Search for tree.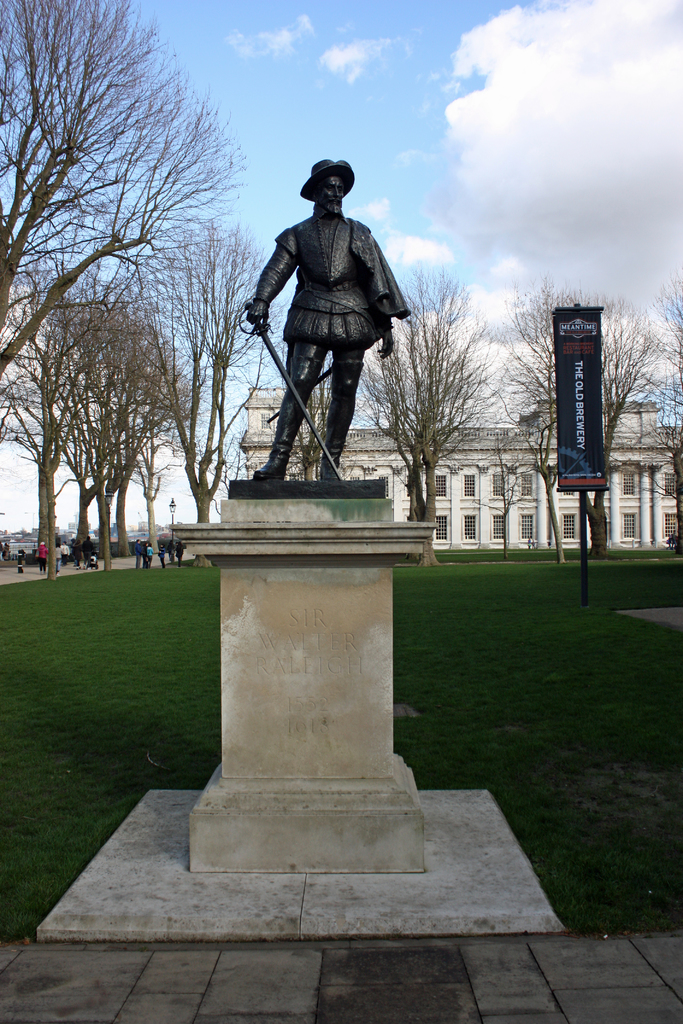
Found at {"left": 473, "top": 271, "right": 668, "bottom": 554}.
